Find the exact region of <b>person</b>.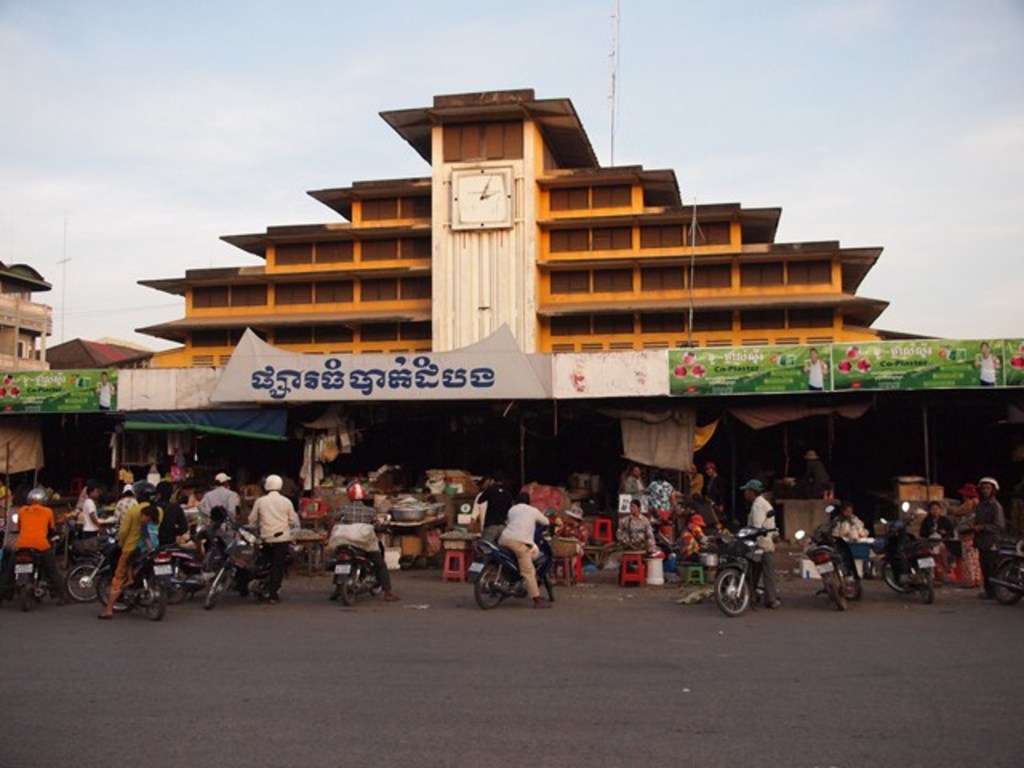
Exact region: left=120, top=507, right=158, bottom=587.
